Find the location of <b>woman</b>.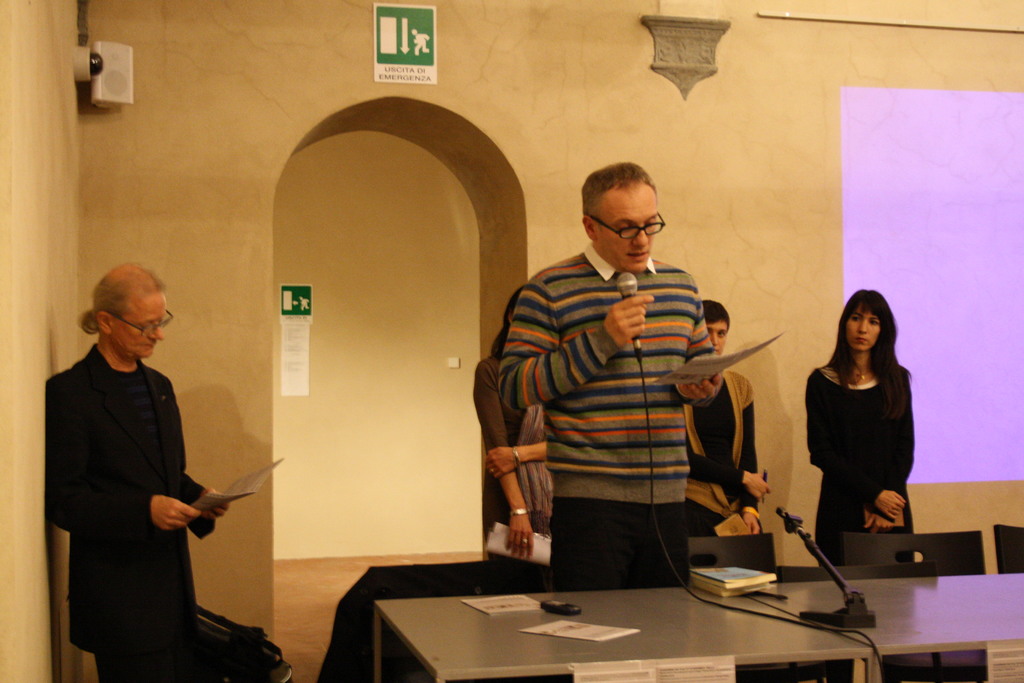
Location: <region>691, 290, 777, 544</region>.
